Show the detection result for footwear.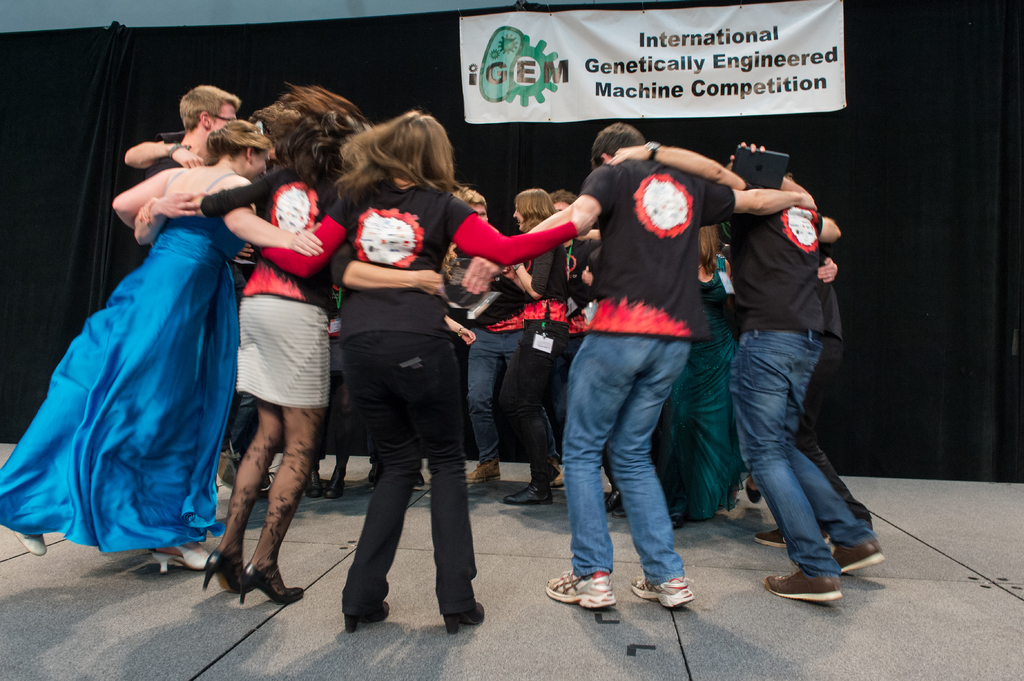
(x1=629, y1=575, x2=694, y2=611).
